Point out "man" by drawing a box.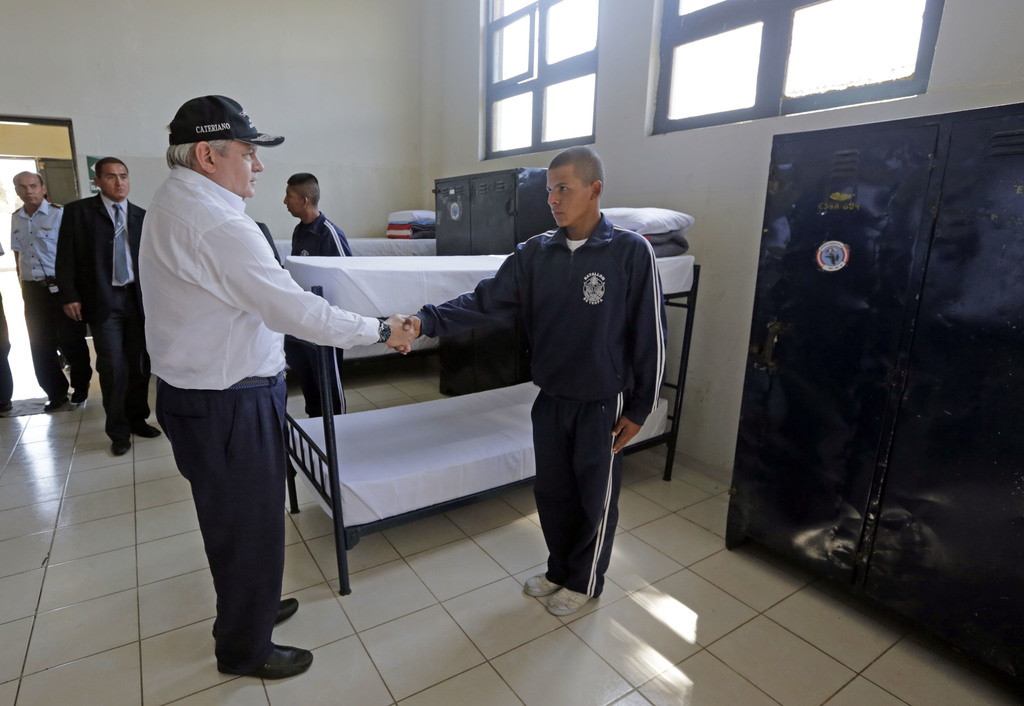
l=52, t=158, r=165, b=457.
